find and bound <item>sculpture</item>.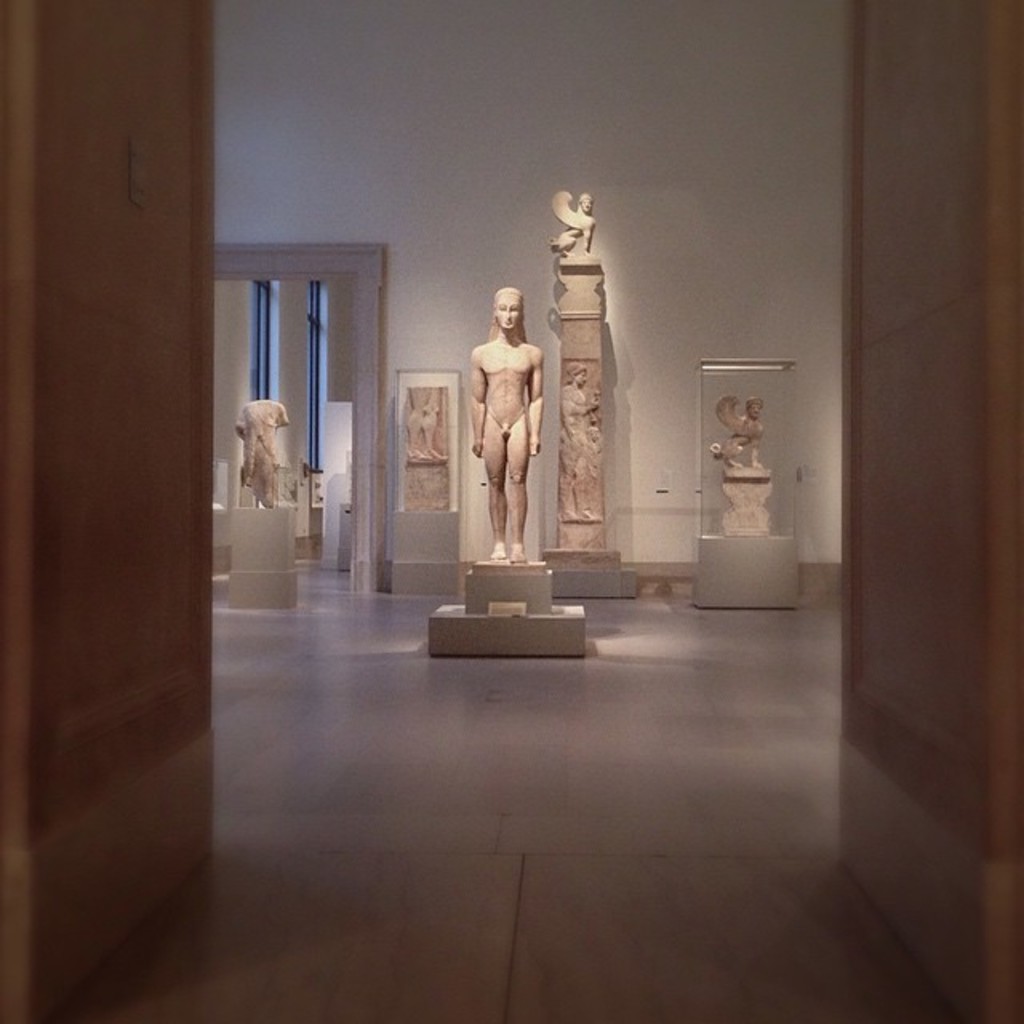
Bound: bbox=(221, 402, 286, 510).
